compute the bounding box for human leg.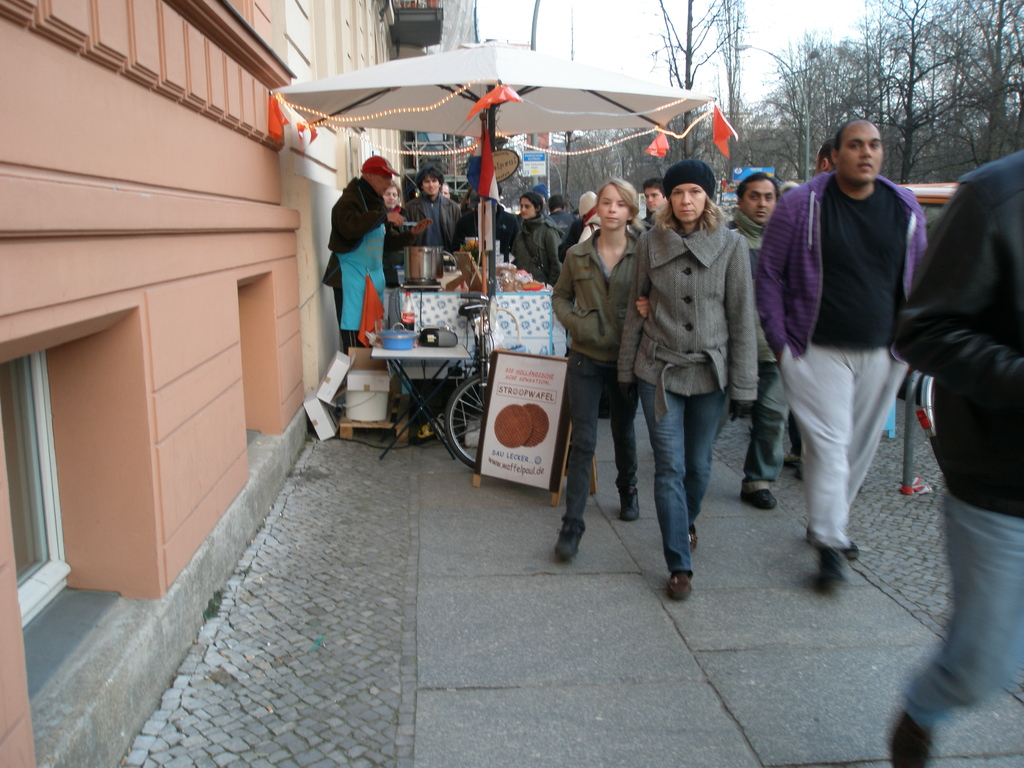
548,340,604,563.
